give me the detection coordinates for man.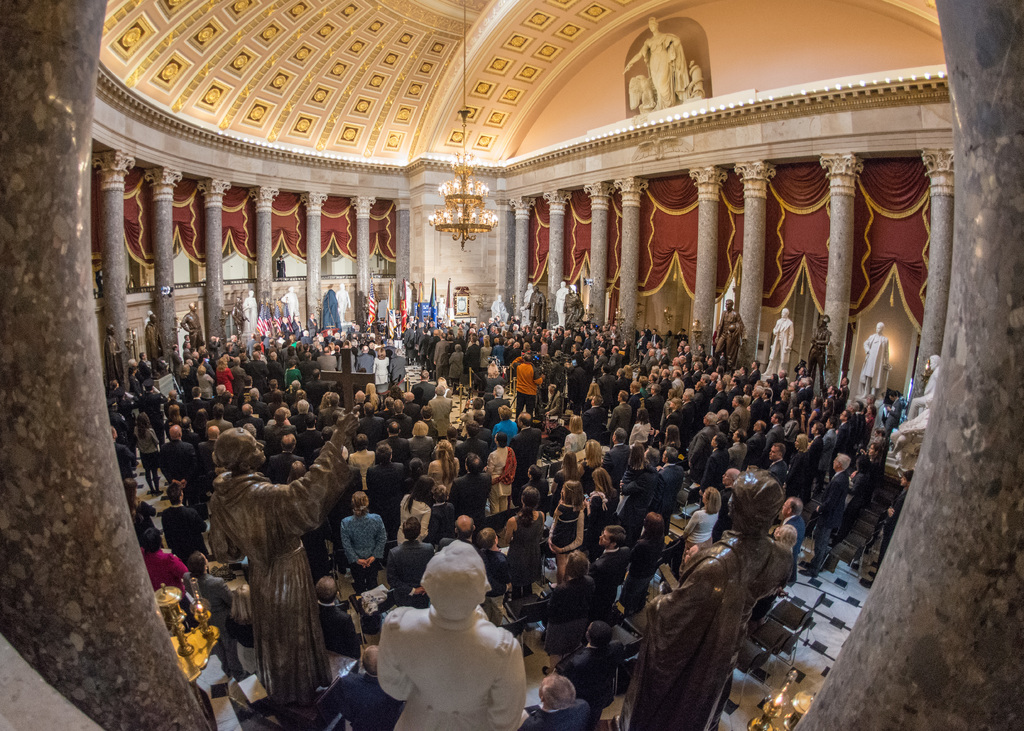
locate(670, 340, 684, 358).
